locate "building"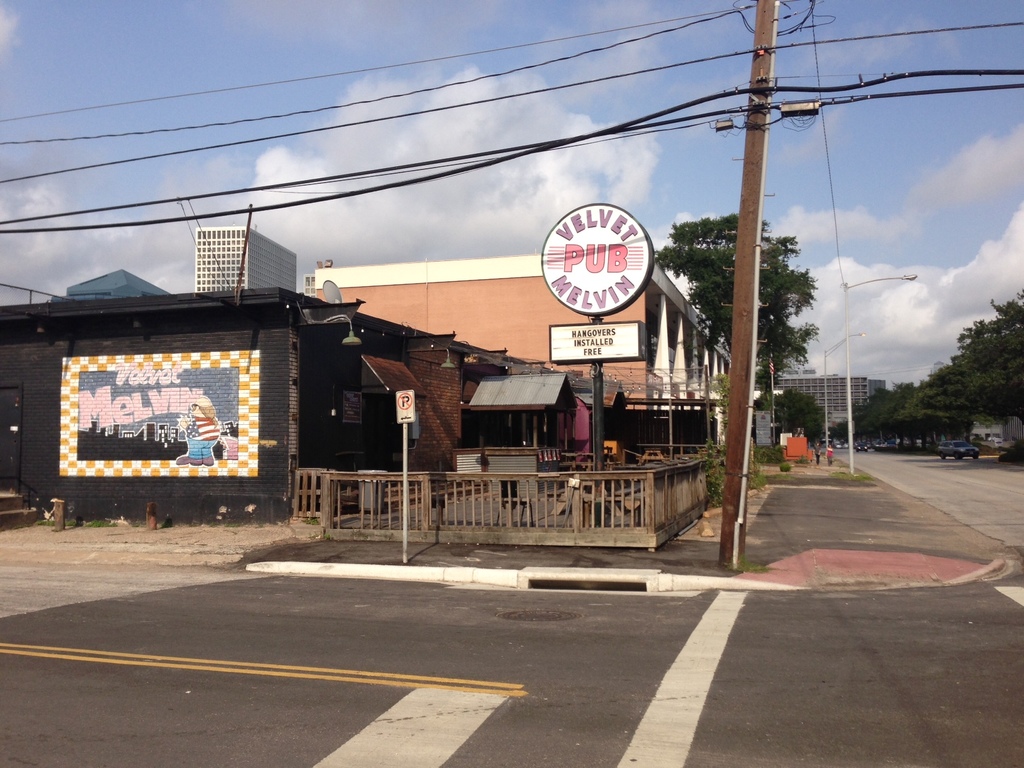
detection(197, 227, 298, 289)
